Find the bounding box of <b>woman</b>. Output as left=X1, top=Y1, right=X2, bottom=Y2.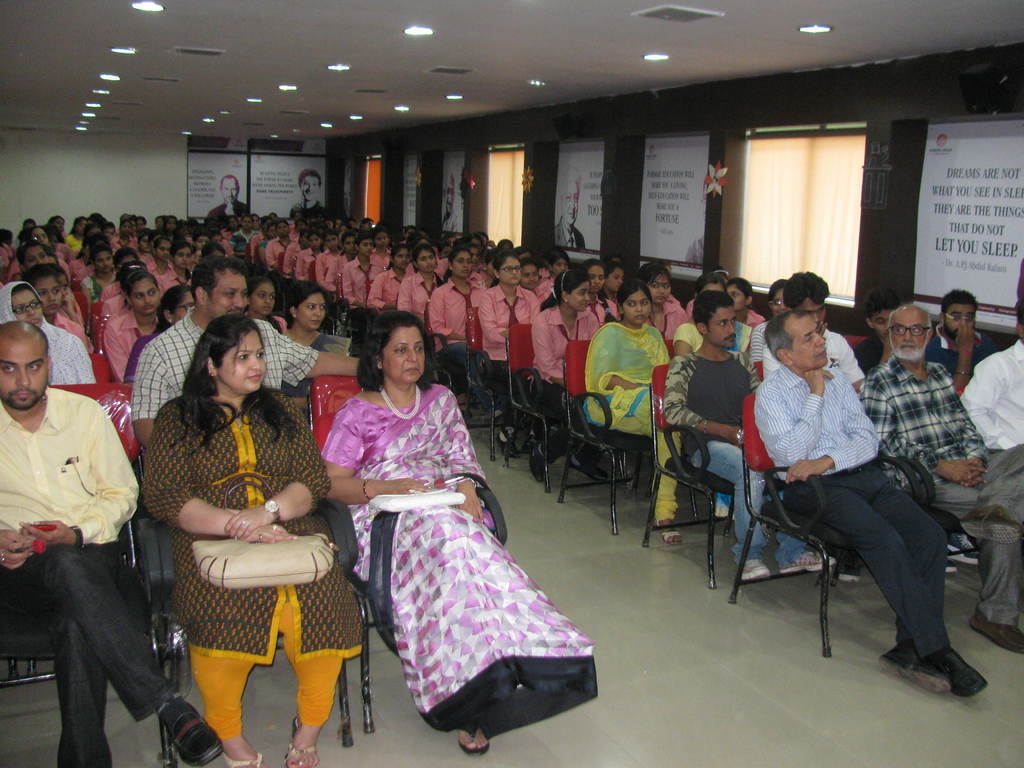
left=49, top=233, right=62, bottom=259.
